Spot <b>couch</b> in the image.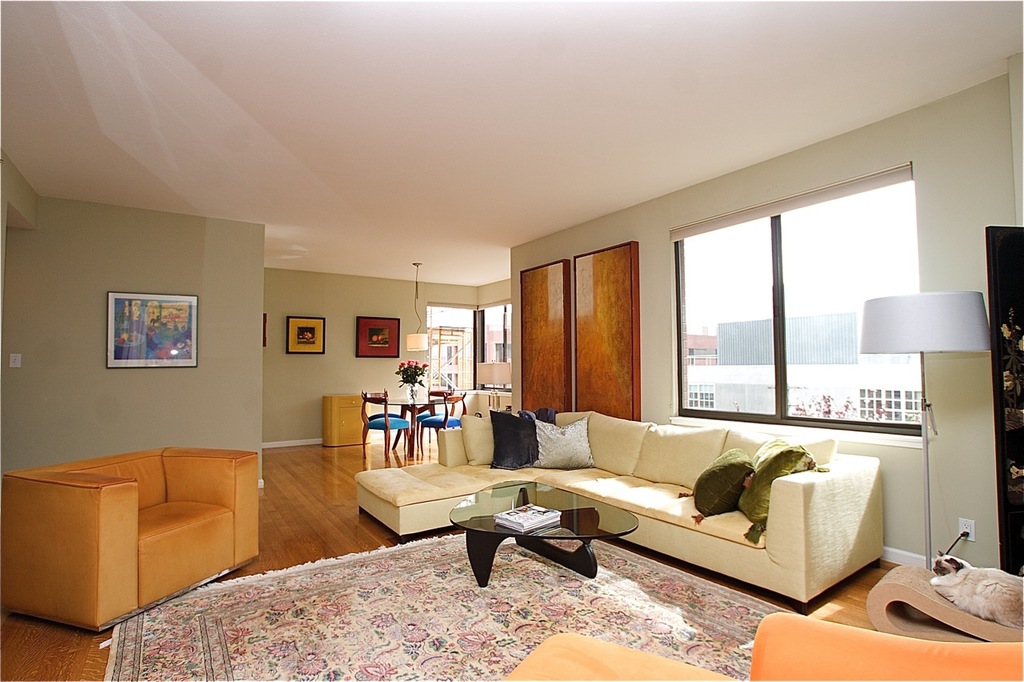
<b>couch</b> found at x1=349 y1=403 x2=886 y2=604.
